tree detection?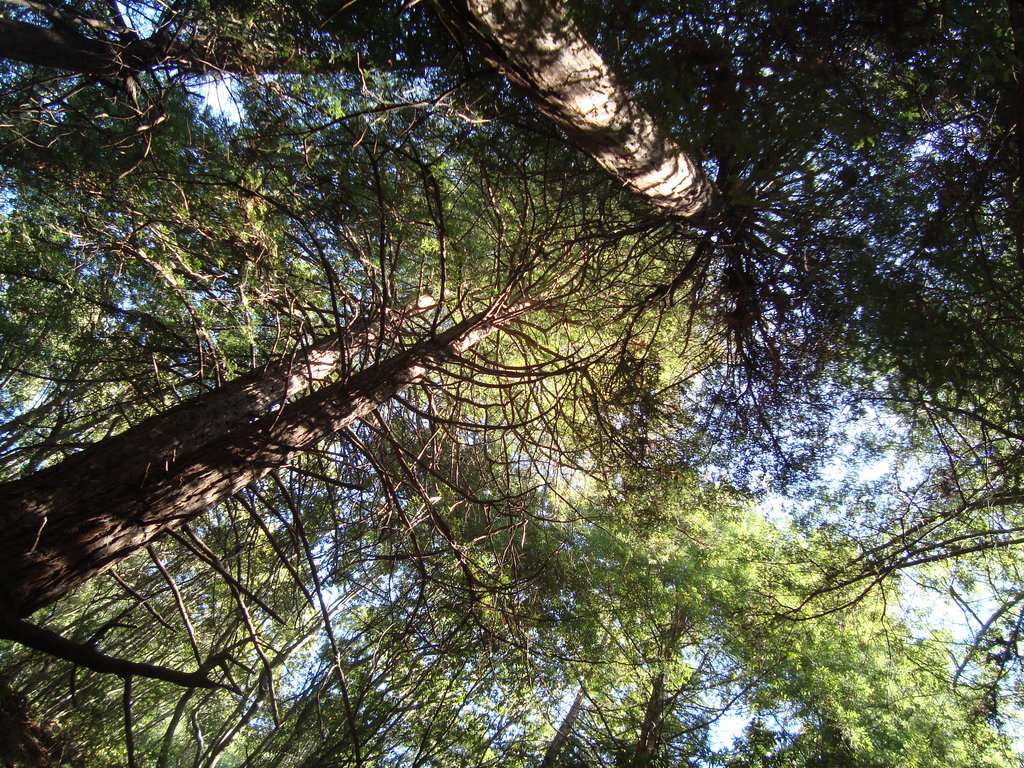
bbox=(435, 0, 1023, 464)
